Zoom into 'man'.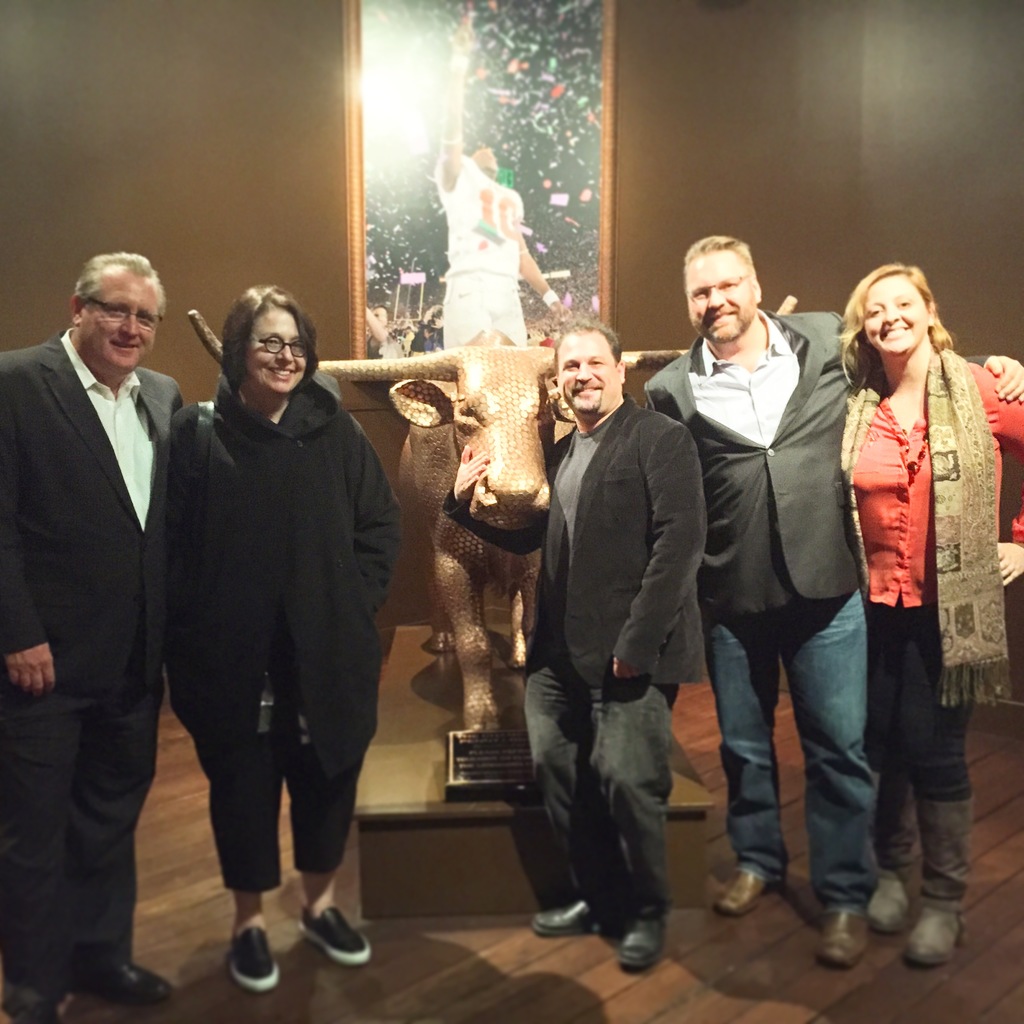
Zoom target: {"x1": 0, "y1": 250, "x2": 202, "y2": 1023}.
